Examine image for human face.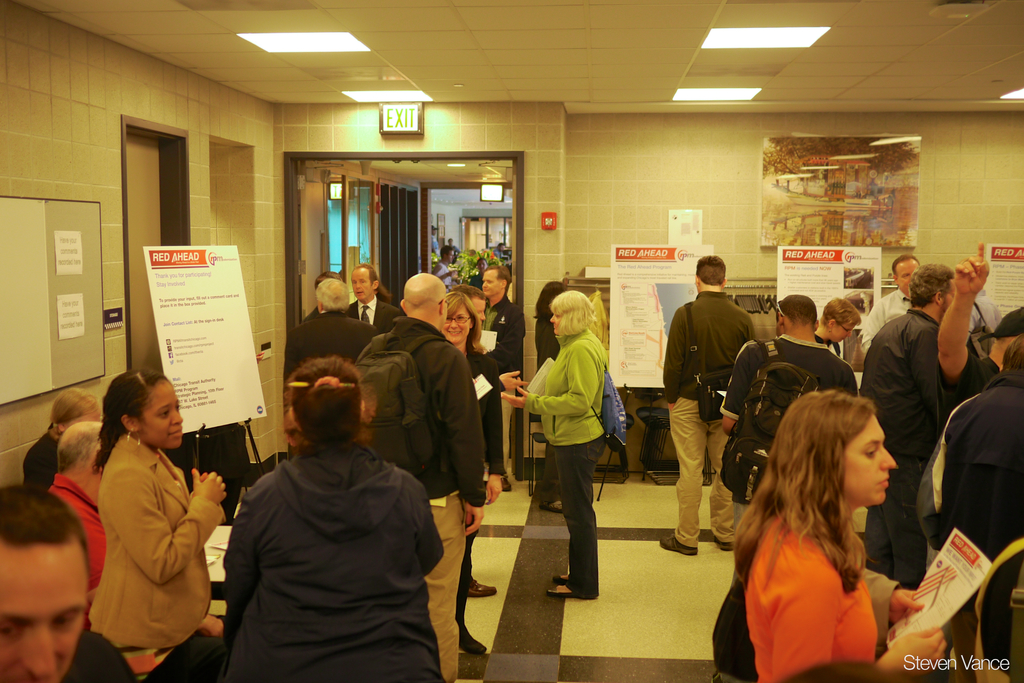
Examination result: bbox=(485, 272, 504, 296).
